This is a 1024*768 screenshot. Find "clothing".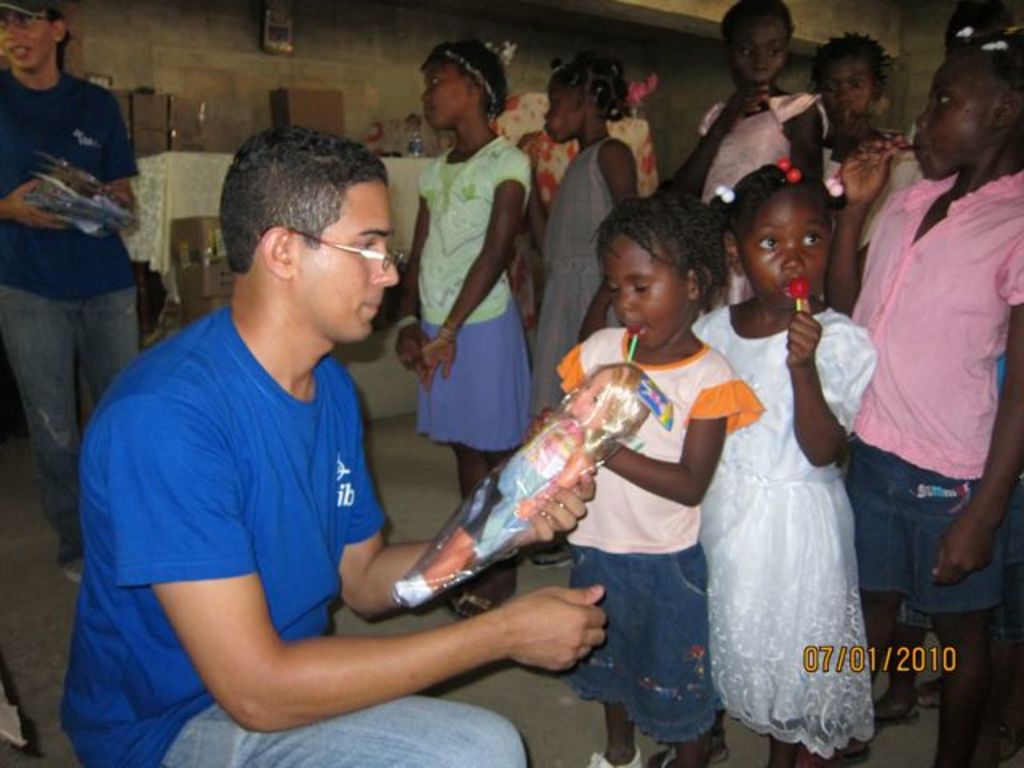
Bounding box: left=0, top=62, right=142, bottom=563.
